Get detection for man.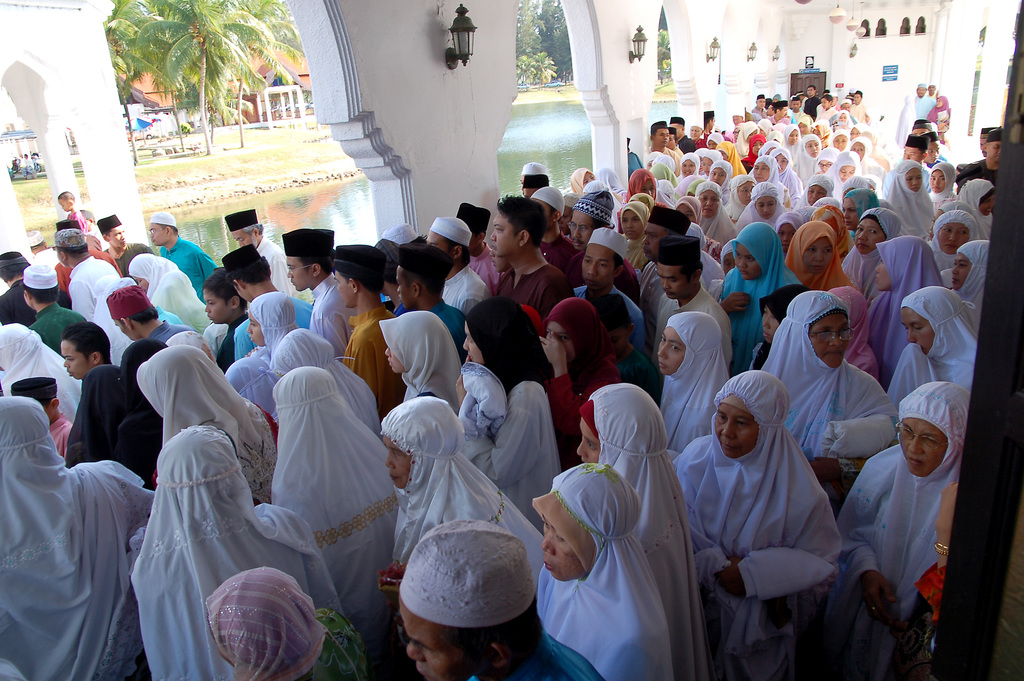
Detection: 25, 265, 93, 361.
